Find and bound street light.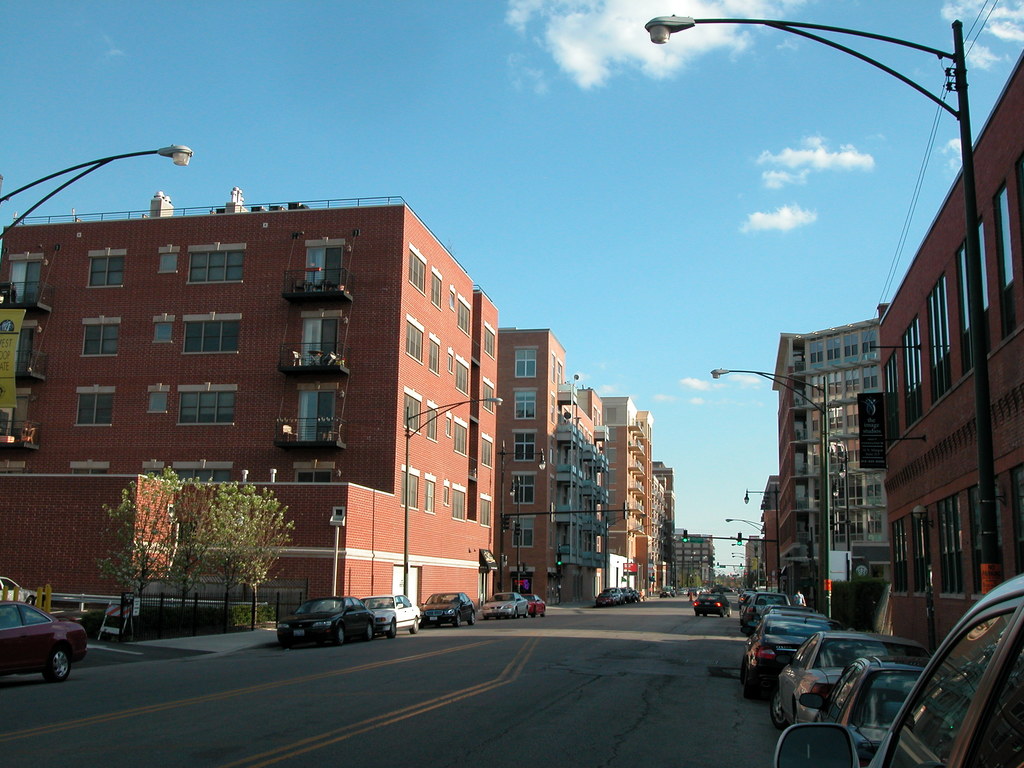
Bound: crop(598, 515, 634, 589).
